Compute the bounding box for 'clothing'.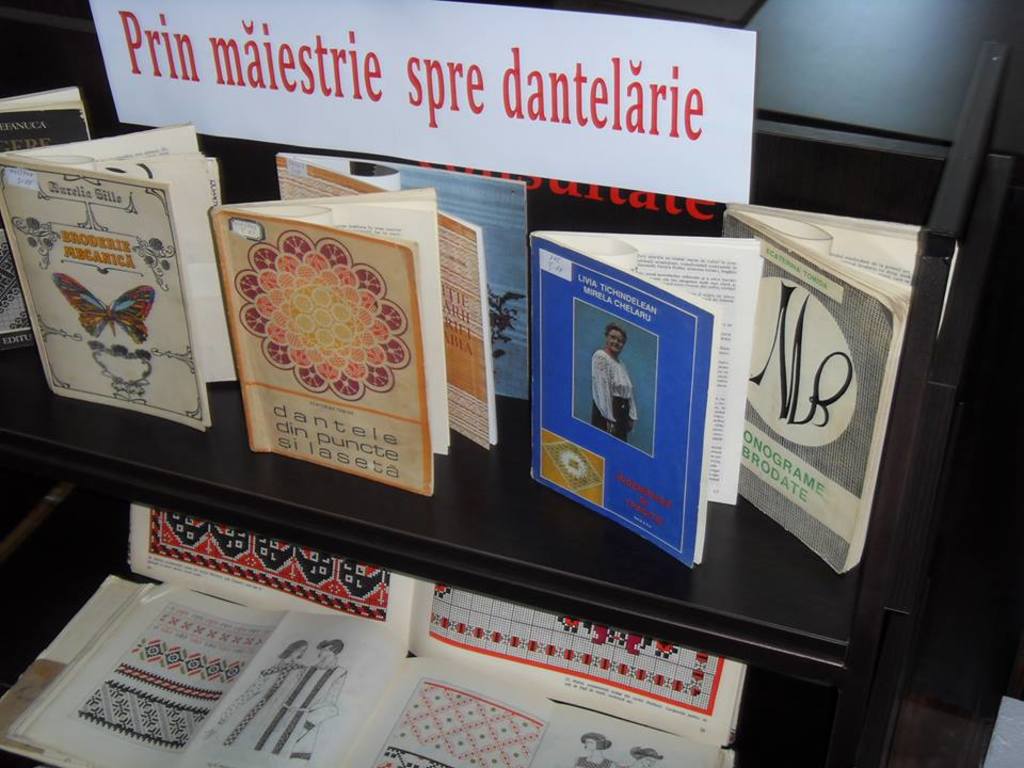
{"x1": 589, "y1": 349, "x2": 638, "y2": 423}.
